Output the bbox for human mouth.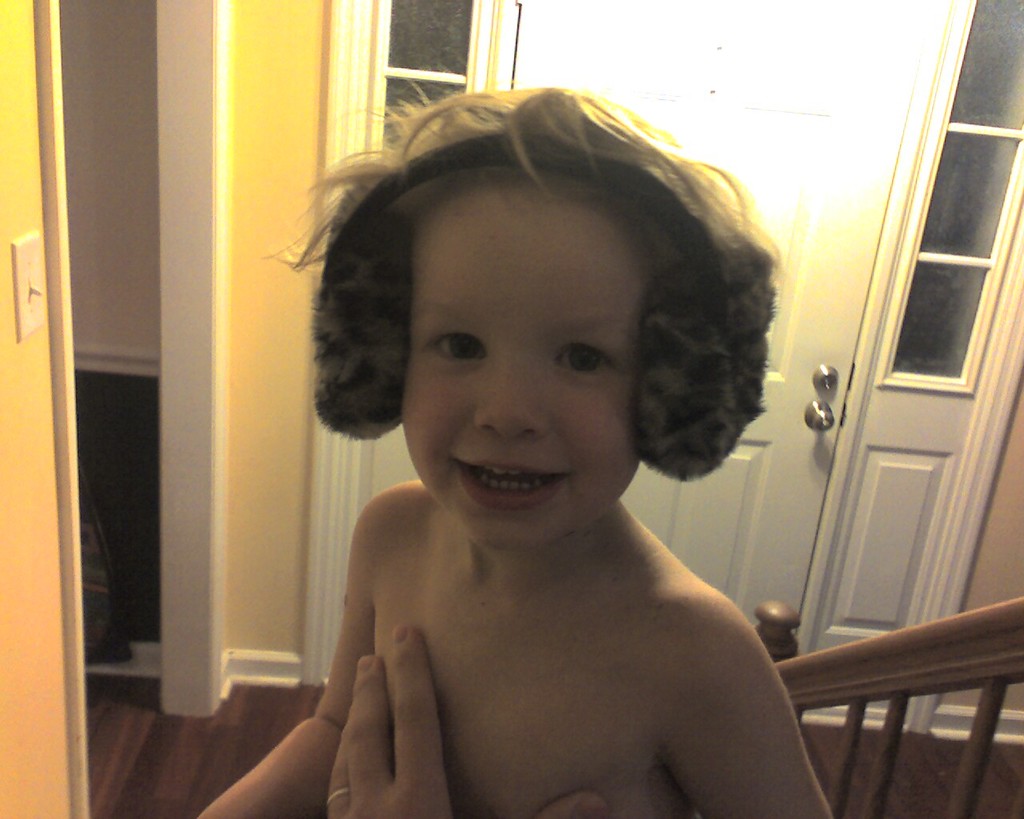
bbox(450, 449, 573, 514).
